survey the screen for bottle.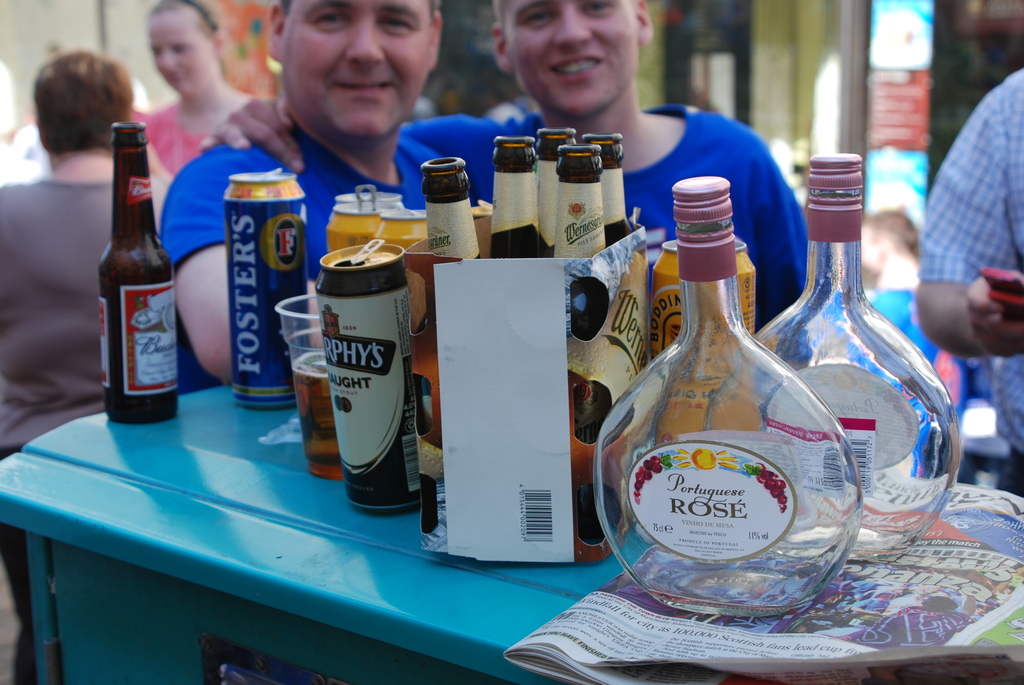
Survey found: [x1=93, y1=122, x2=179, y2=427].
